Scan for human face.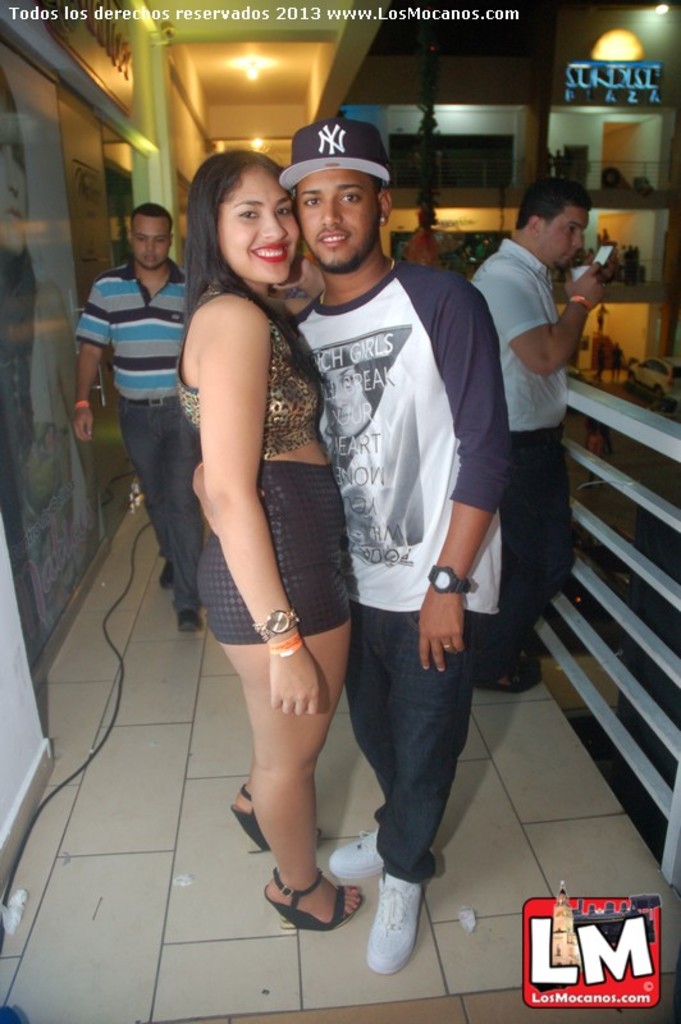
Scan result: [left=207, top=164, right=302, bottom=278].
